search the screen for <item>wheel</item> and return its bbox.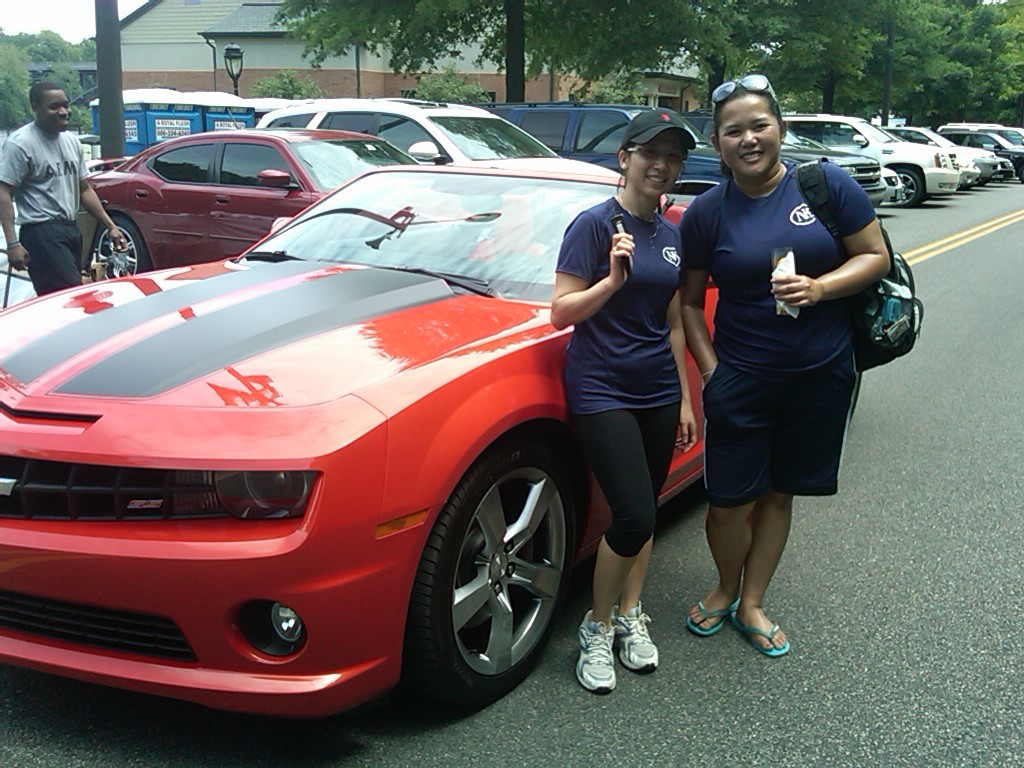
Found: [left=1017, top=162, right=1023, bottom=184].
